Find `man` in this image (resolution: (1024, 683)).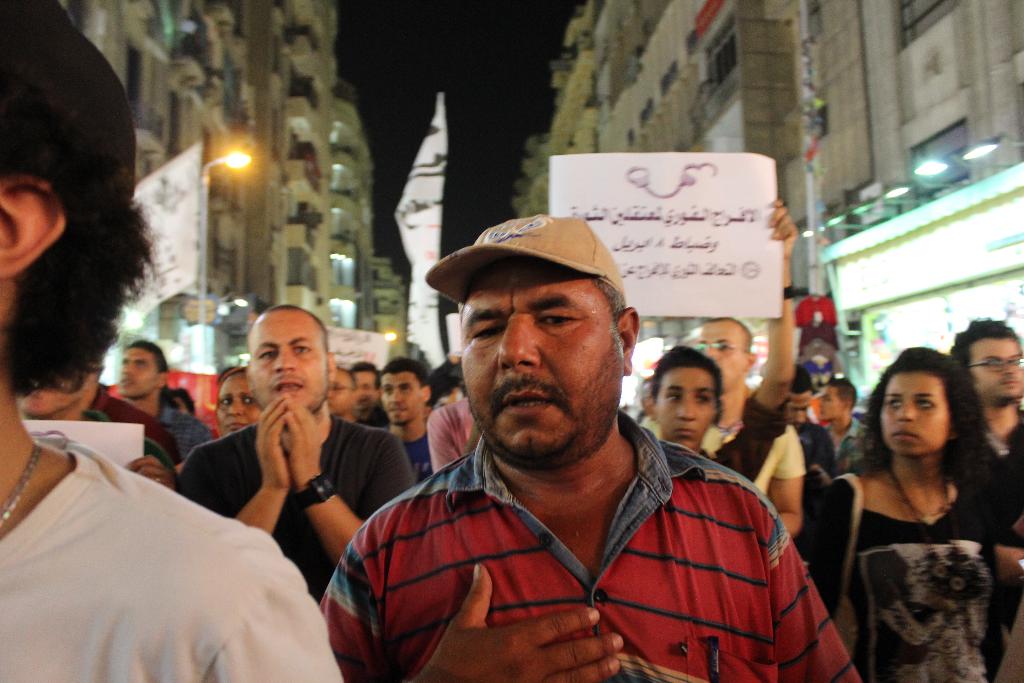
rect(170, 302, 416, 605).
